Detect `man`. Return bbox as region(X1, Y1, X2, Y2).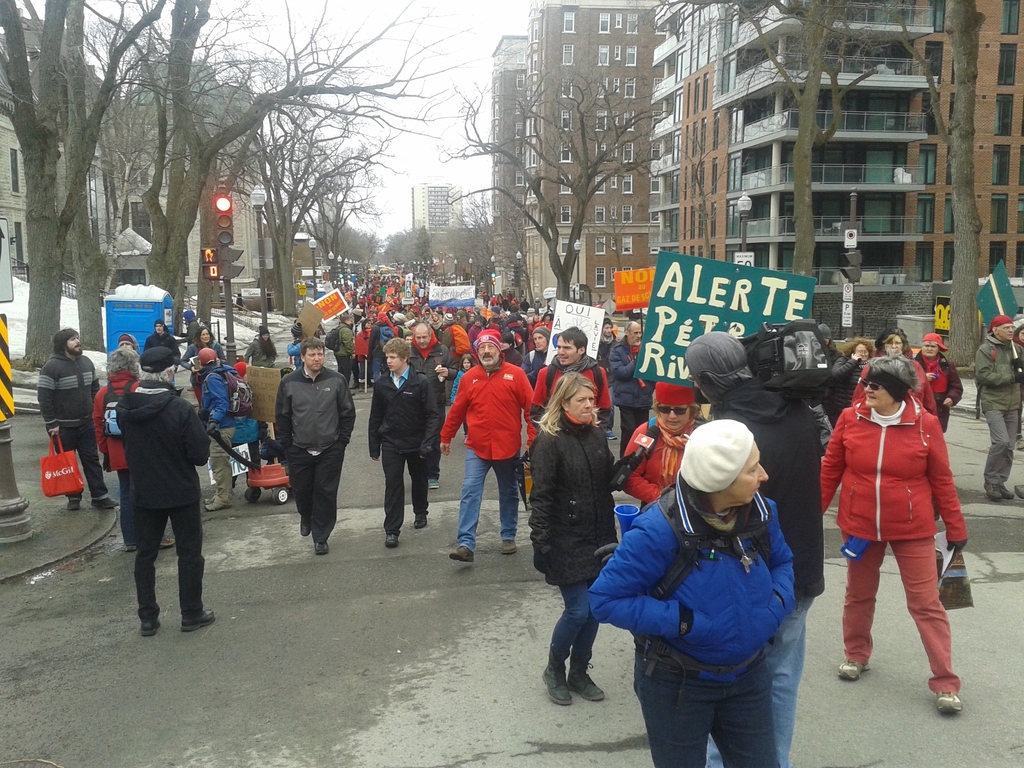
region(609, 322, 667, 452).
